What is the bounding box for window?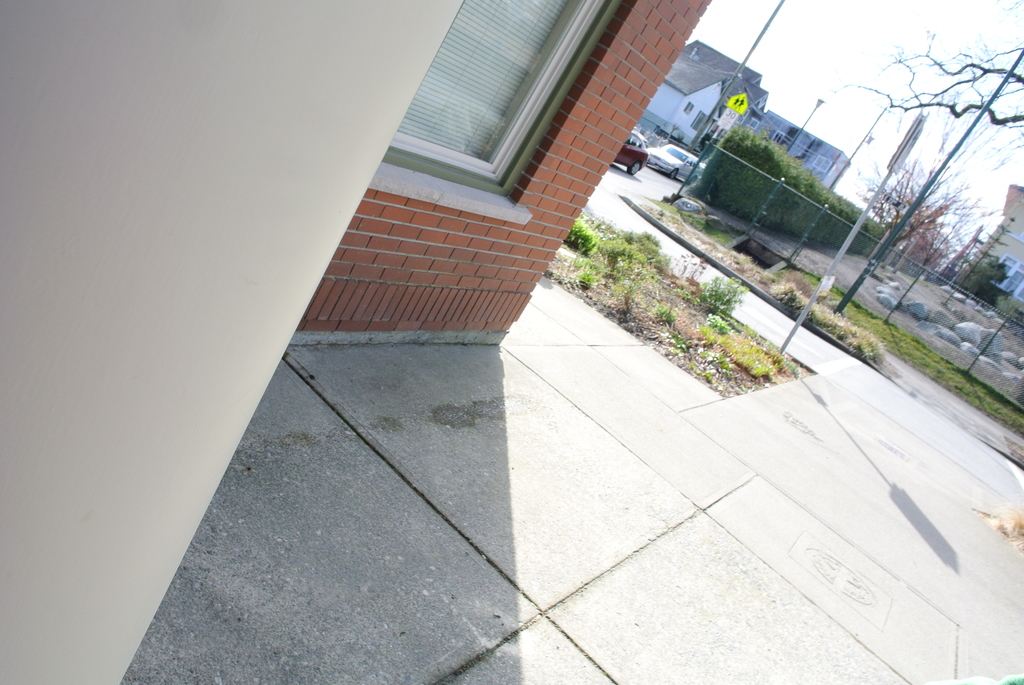
812:156:829:173.
